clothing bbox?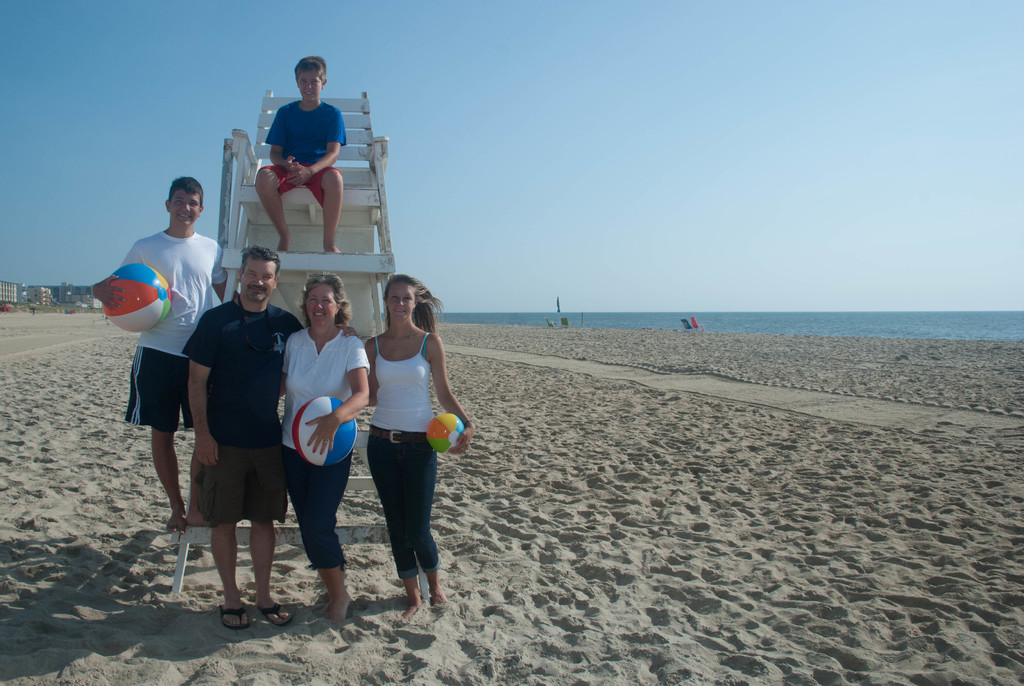
<bbox>116, 227, 231, 437</bbox>
